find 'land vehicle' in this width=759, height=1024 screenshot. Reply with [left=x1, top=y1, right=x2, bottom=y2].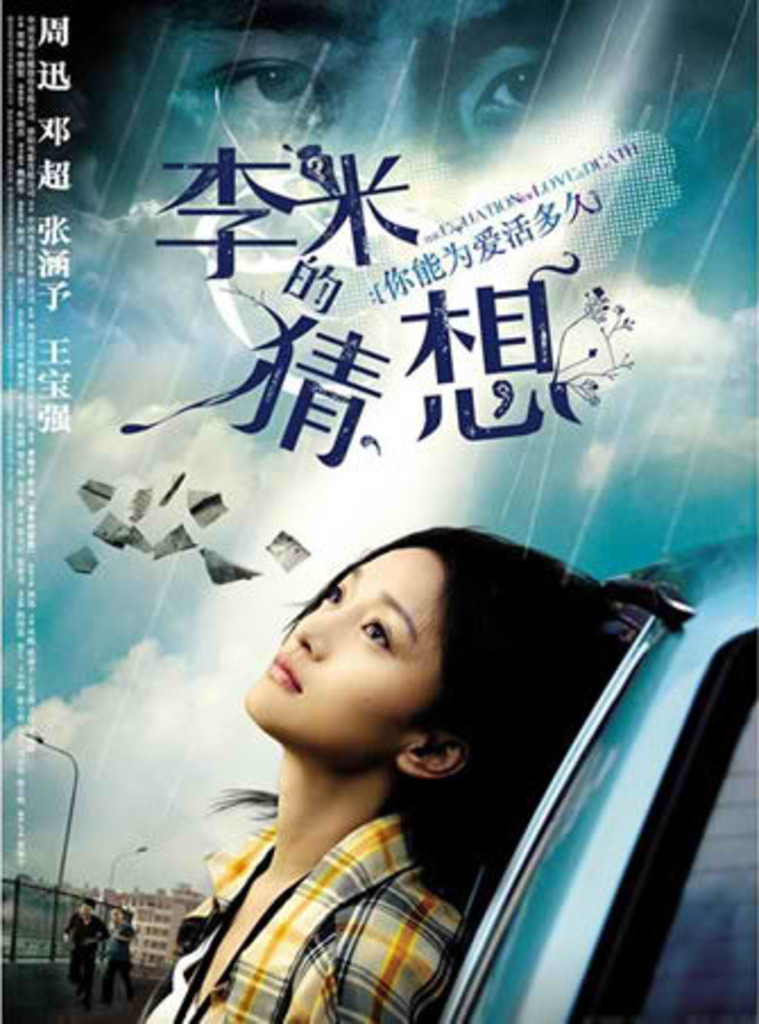
[left=424, top=530, right=757, bottom=1022].
